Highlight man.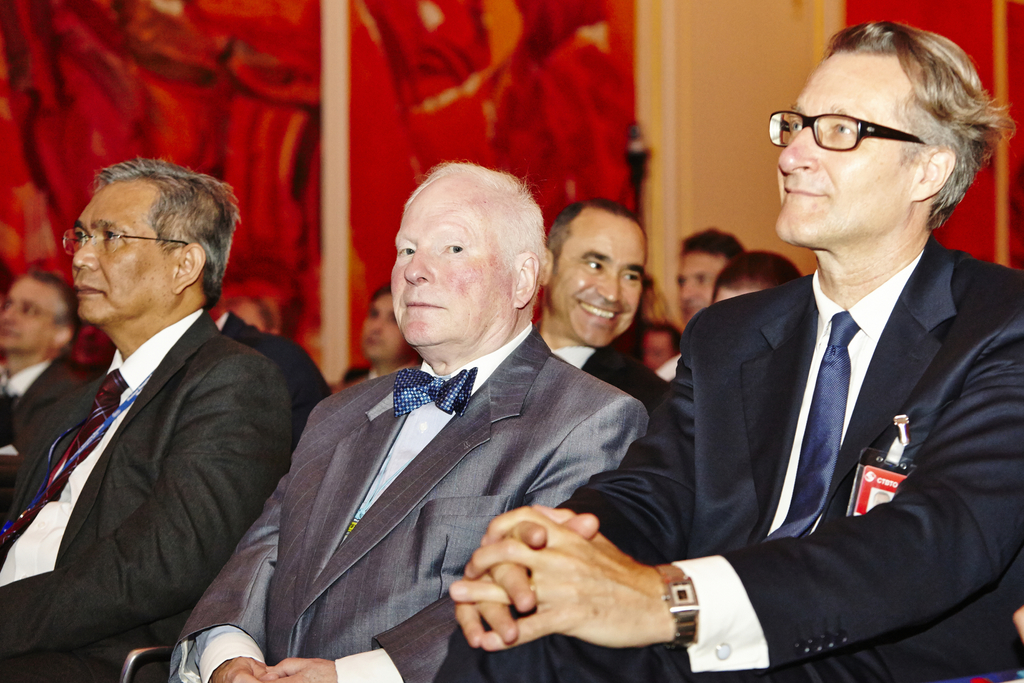
Highlighted region: bbox=[0, 266, 99, 504].
